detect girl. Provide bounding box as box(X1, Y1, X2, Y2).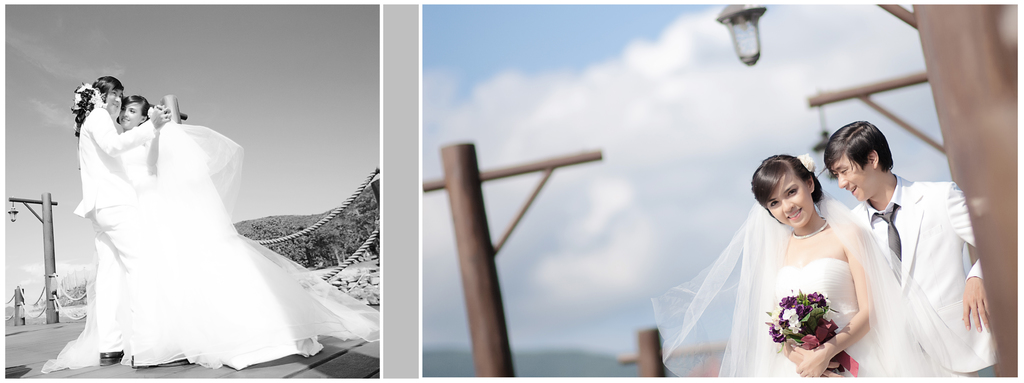
box(645, 156, 956, 382).
